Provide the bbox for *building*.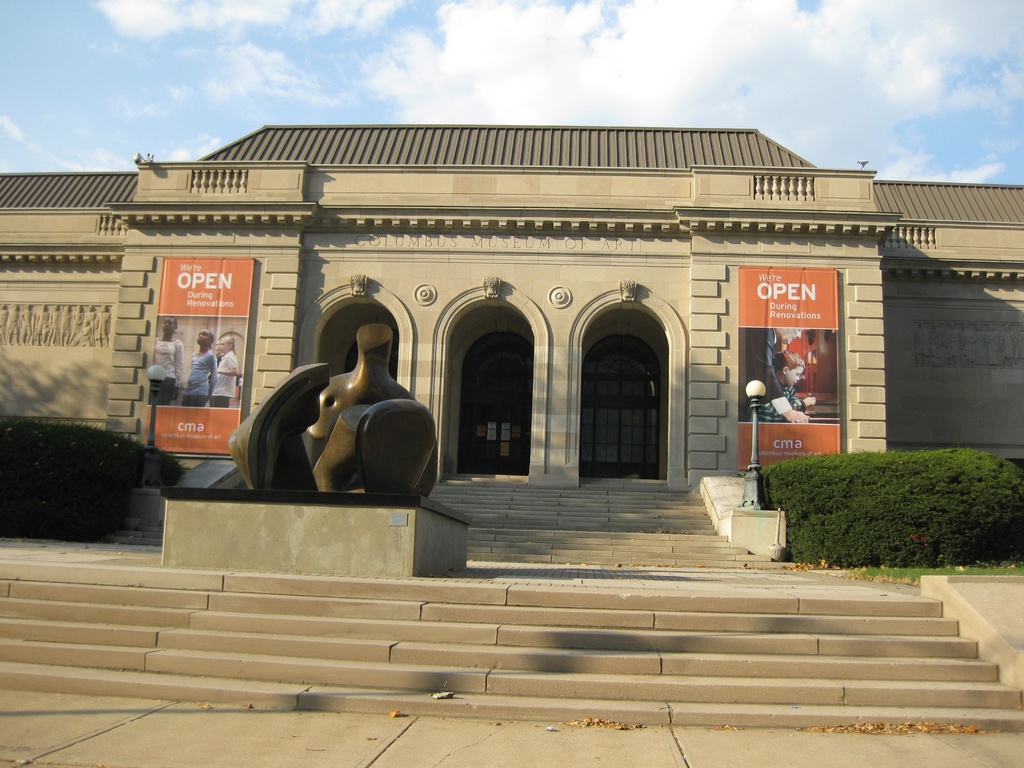
box(0, 124, 1023, 573).
